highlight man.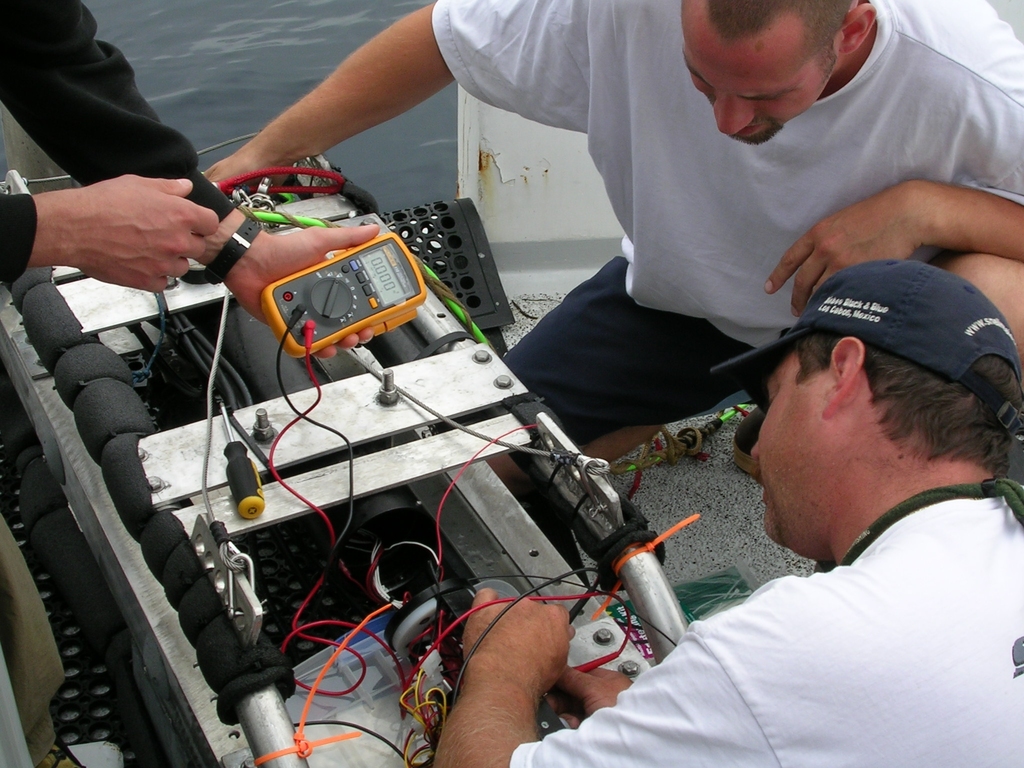
Highlighted region: rect(434, 259, 1023, 767).
